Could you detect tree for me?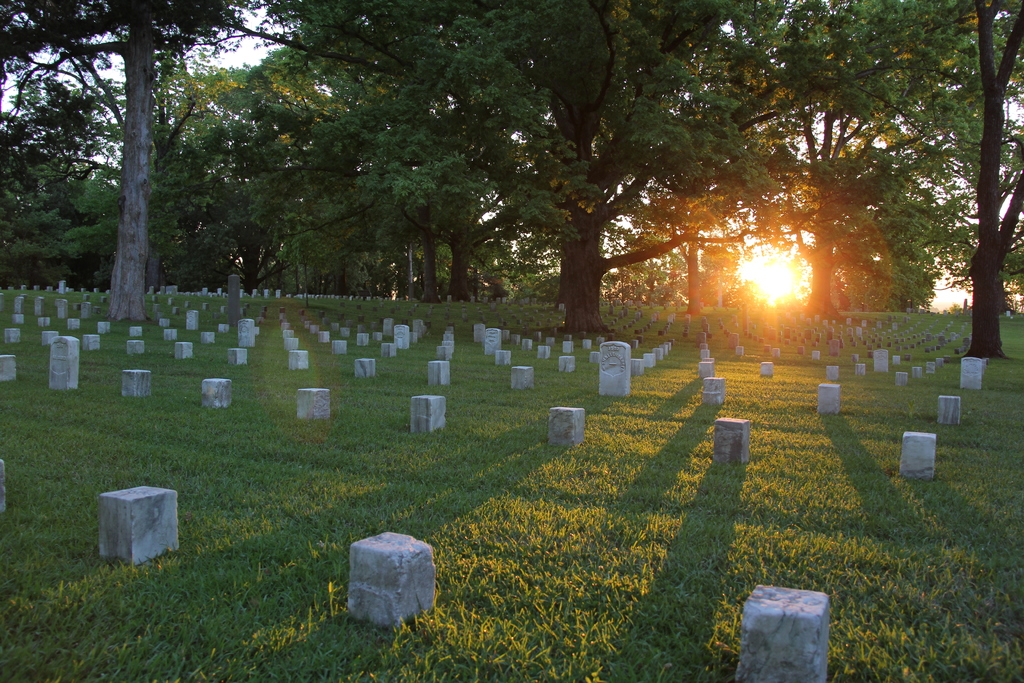
Detection result: locate(844, 167, 936, 334).
